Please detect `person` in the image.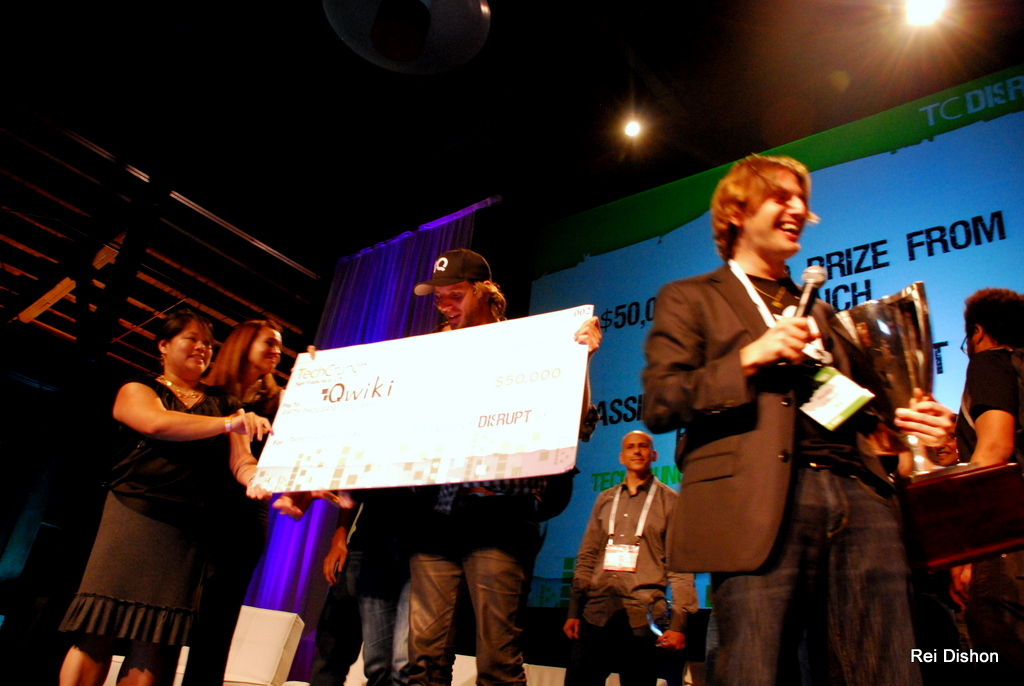
pyautogui.locateOnScreen(60, 310, 275, 685).
